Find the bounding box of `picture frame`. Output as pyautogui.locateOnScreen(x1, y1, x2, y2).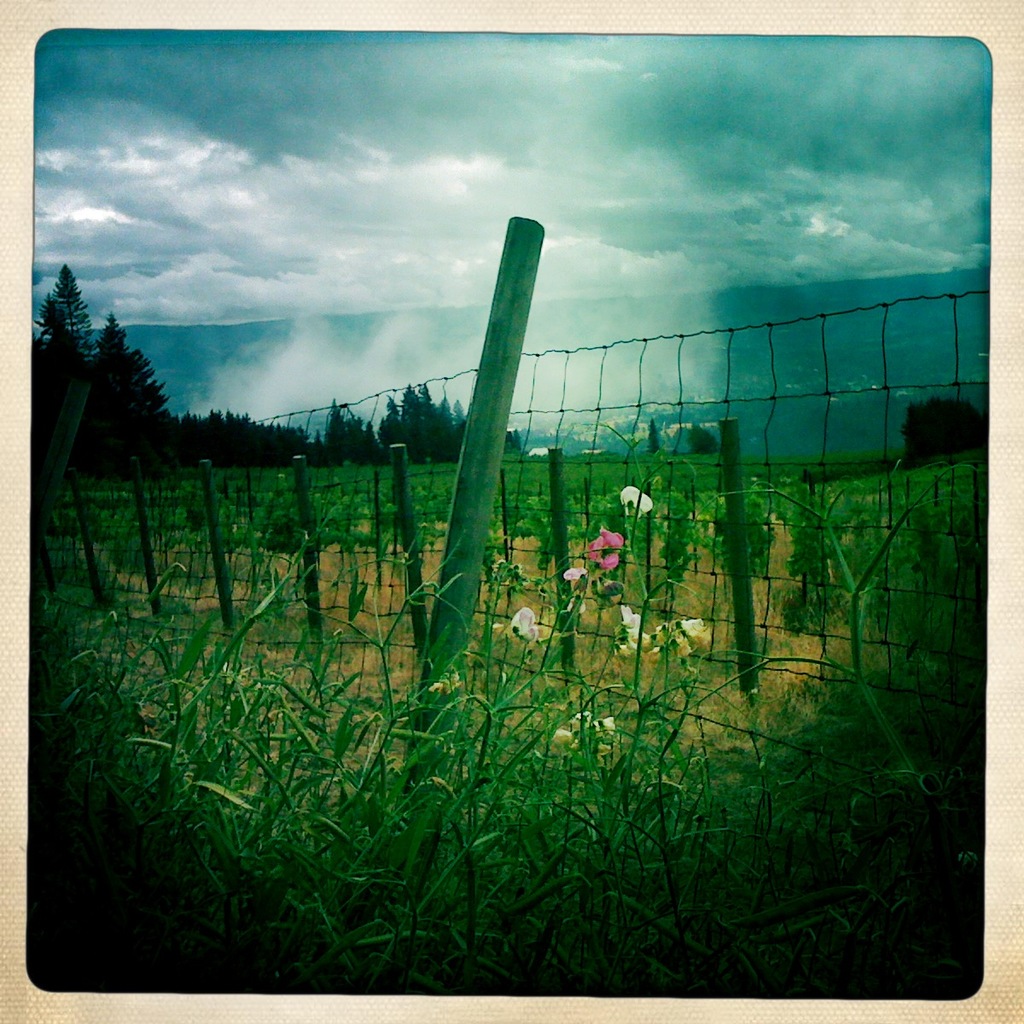
pyautogui.locateOnScreen(0, 0, 1023, 1023).
